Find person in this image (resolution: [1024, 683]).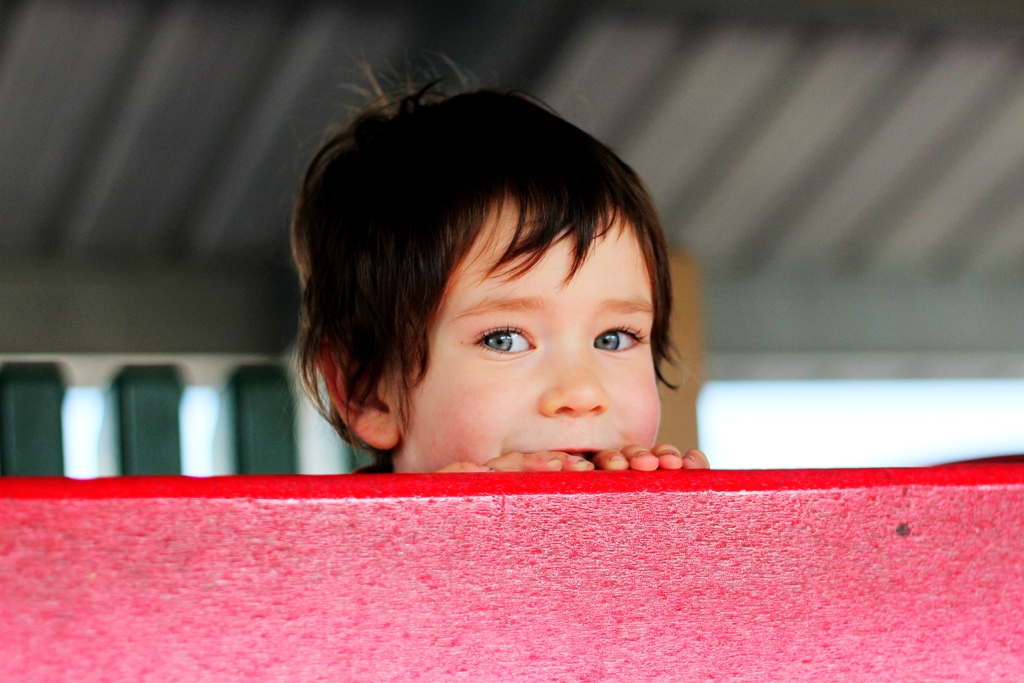
(x1=227, y1=70, x2=766, y2=520).
